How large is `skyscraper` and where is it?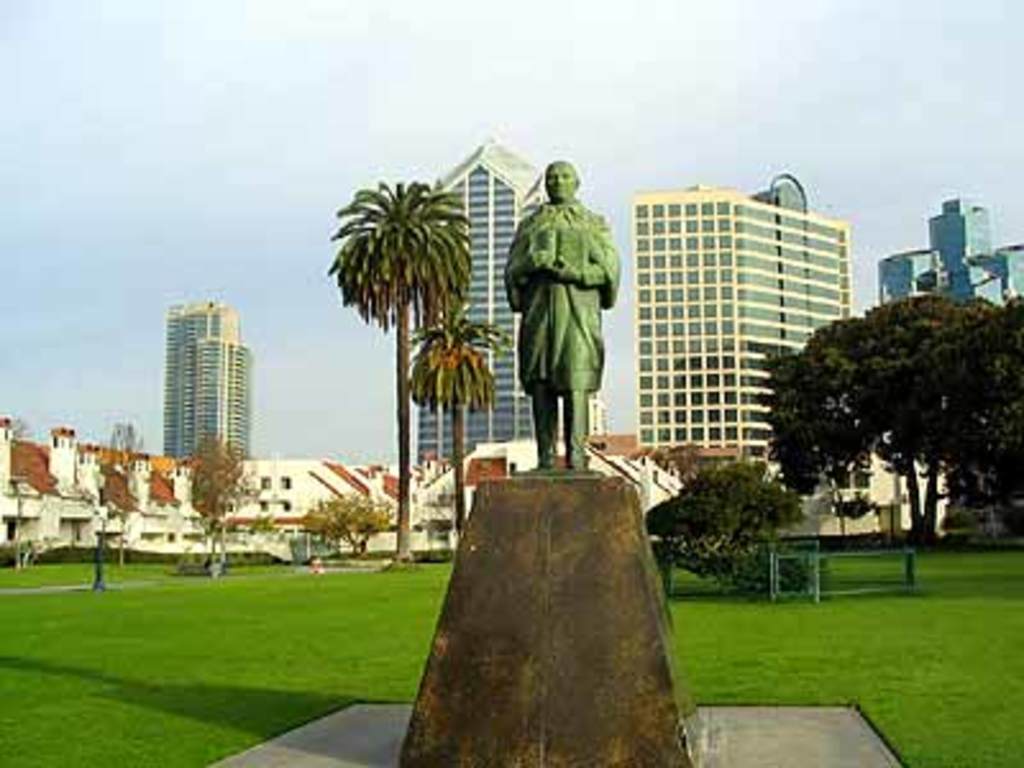
Bounding box: (left=136, top=276, right=253, bottom=502).
